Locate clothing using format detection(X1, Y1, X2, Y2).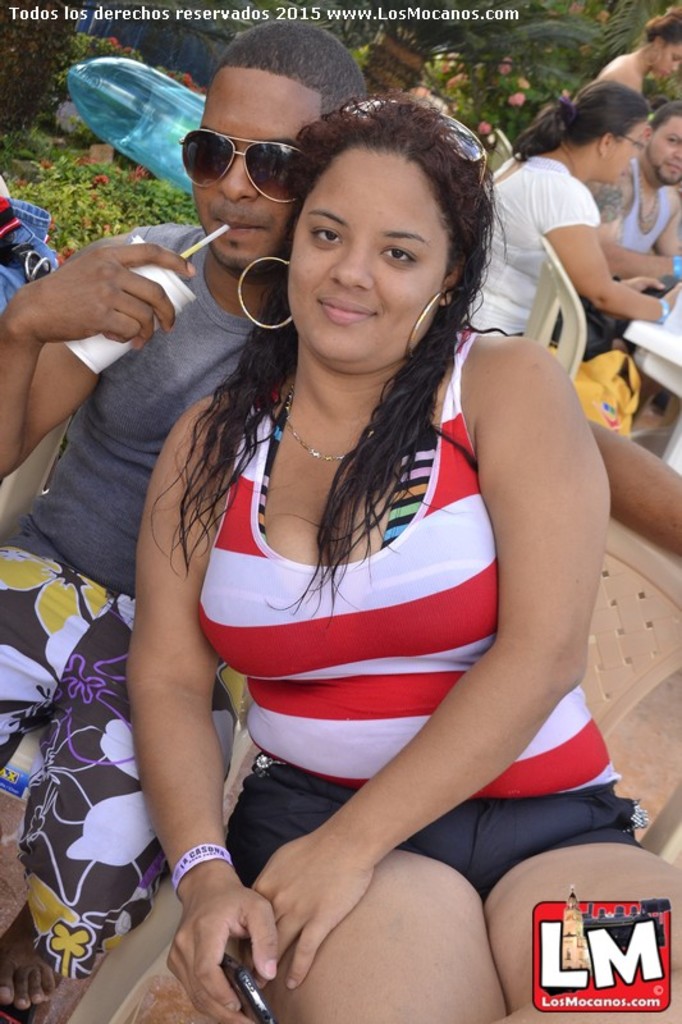
detection(193, 325, 640, 887).
